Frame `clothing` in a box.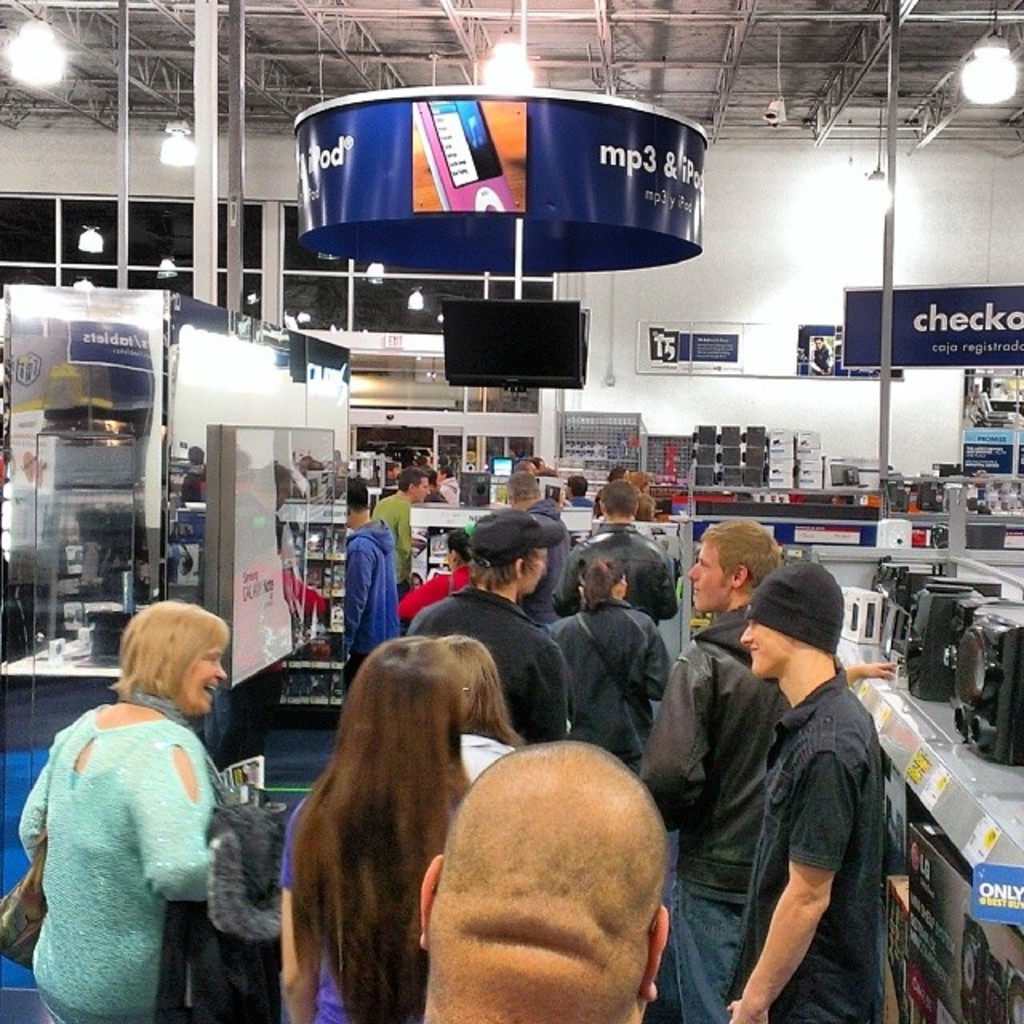
{"x1": 408, "y1": 582, "x2": 570, "y2": 746}.
